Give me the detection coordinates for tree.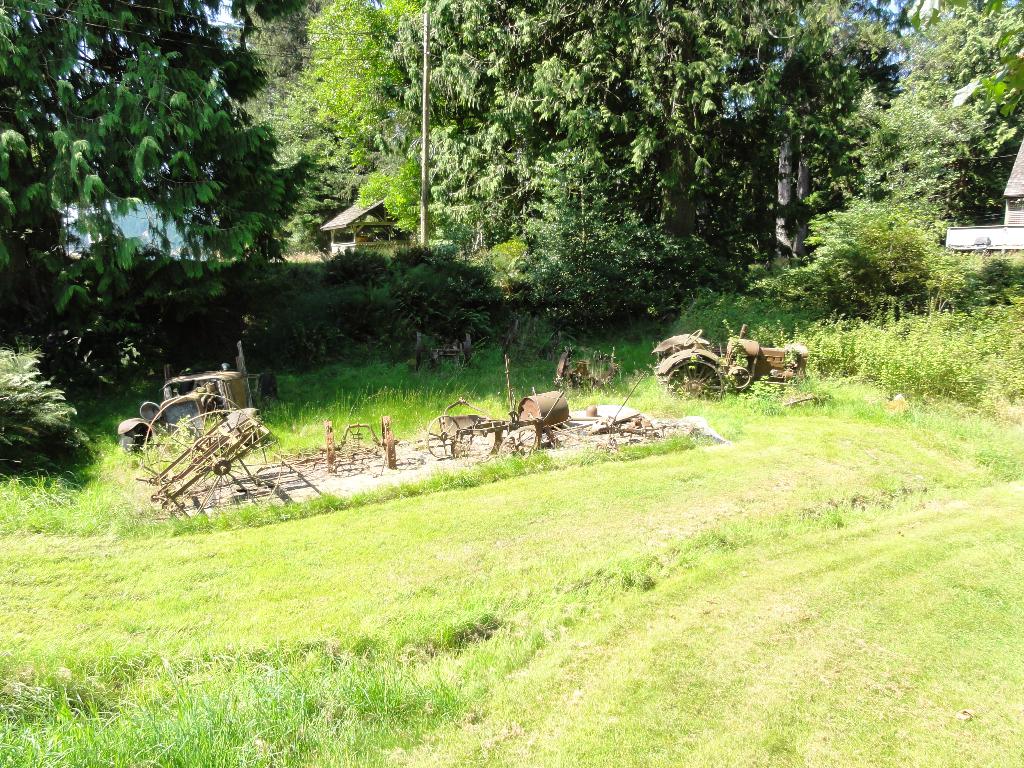
[0,0,1023,337].
